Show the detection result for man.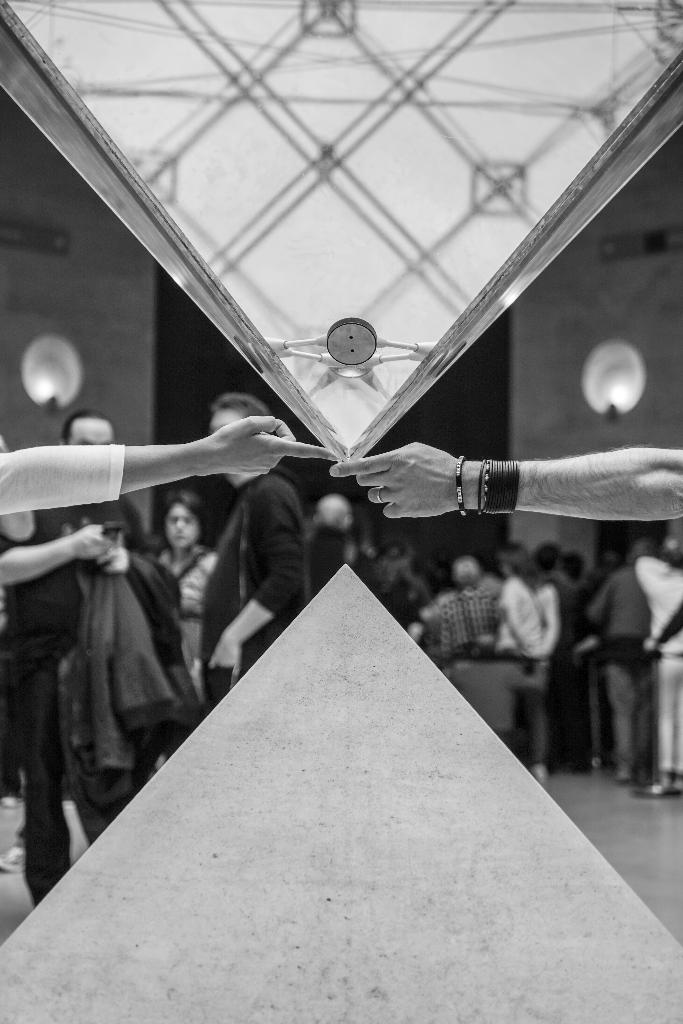
{"x1": 358, "y1": 536, "x2": 431, "y2": 624}.
